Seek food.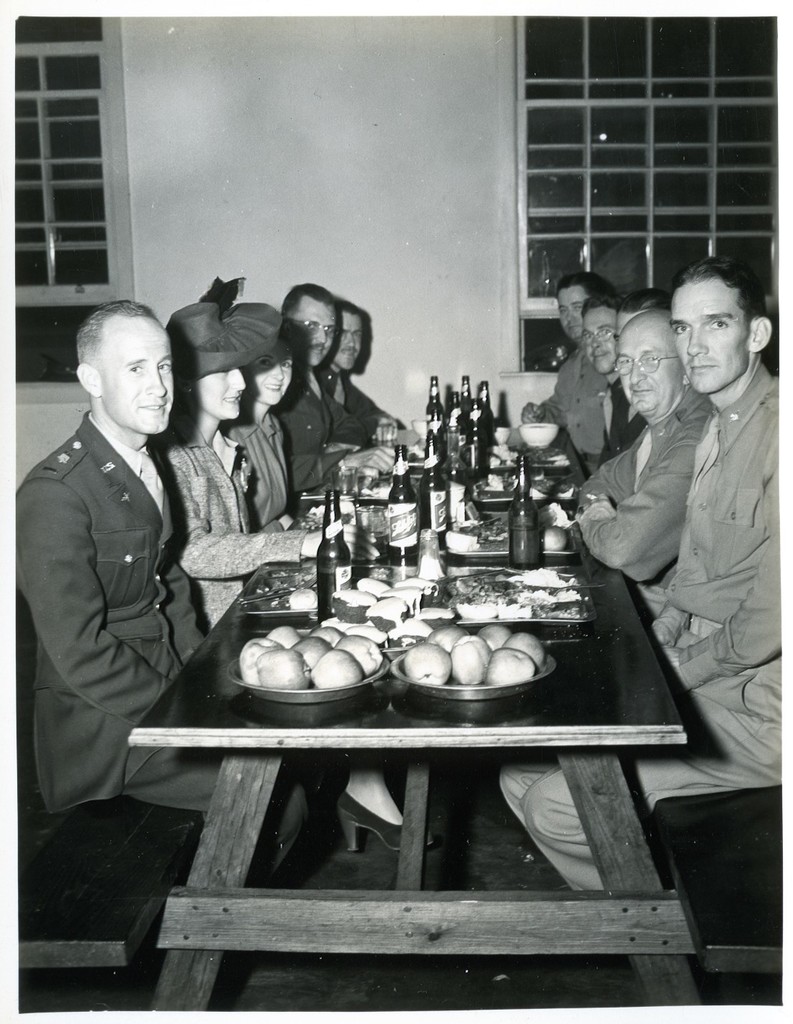
(376,582,423,612).
